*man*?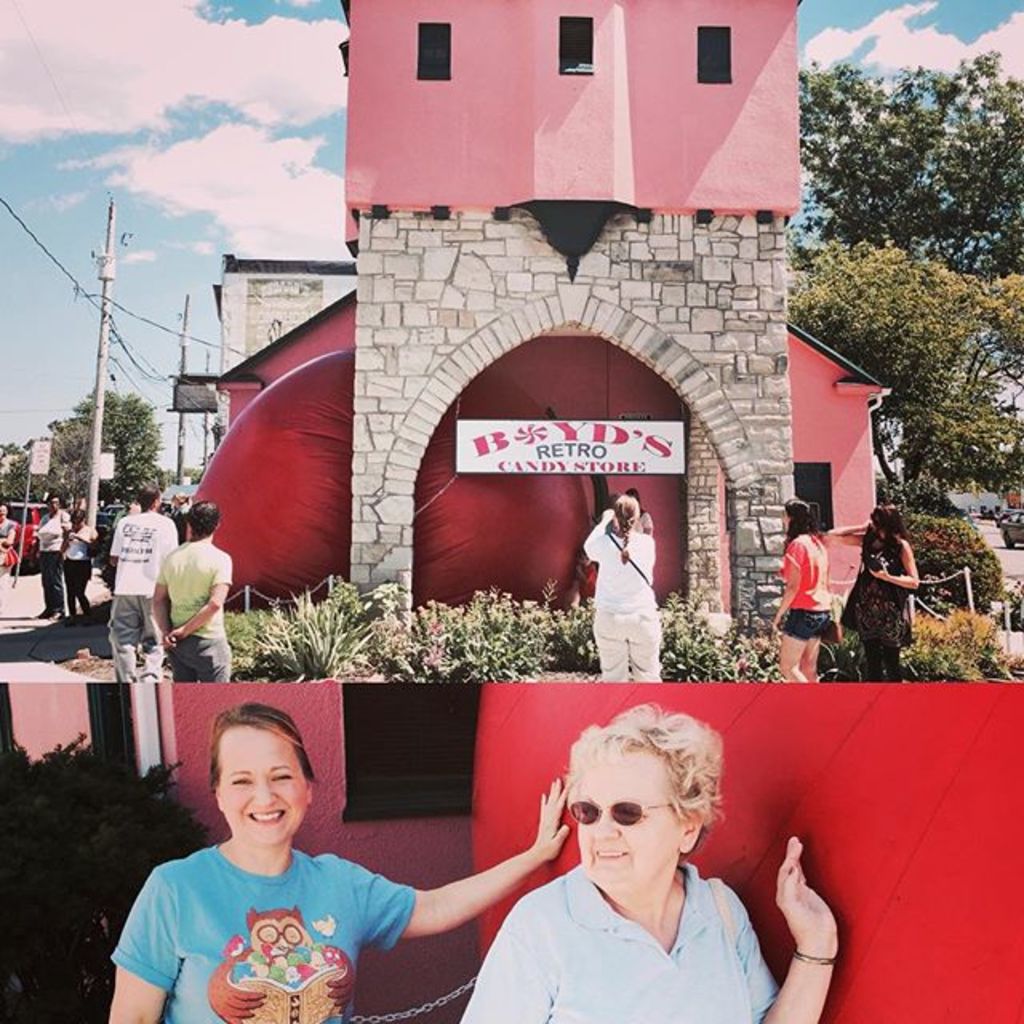
(32,498,69,618)
